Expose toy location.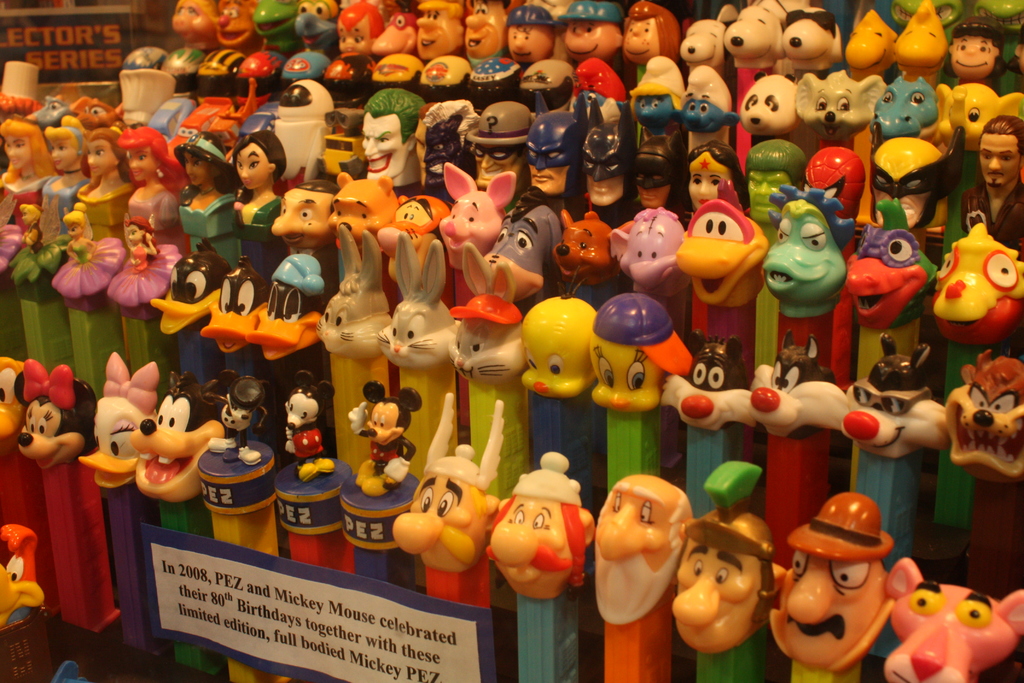
Exposed at 522/58/572/108.
